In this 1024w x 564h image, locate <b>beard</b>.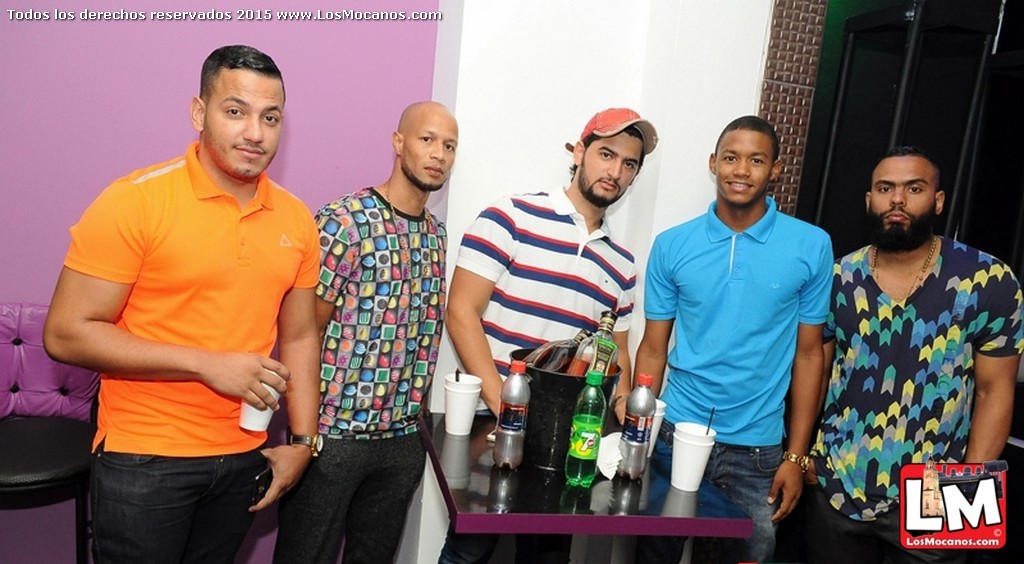
Bounding box: crop(863, 202, 935, 254).
